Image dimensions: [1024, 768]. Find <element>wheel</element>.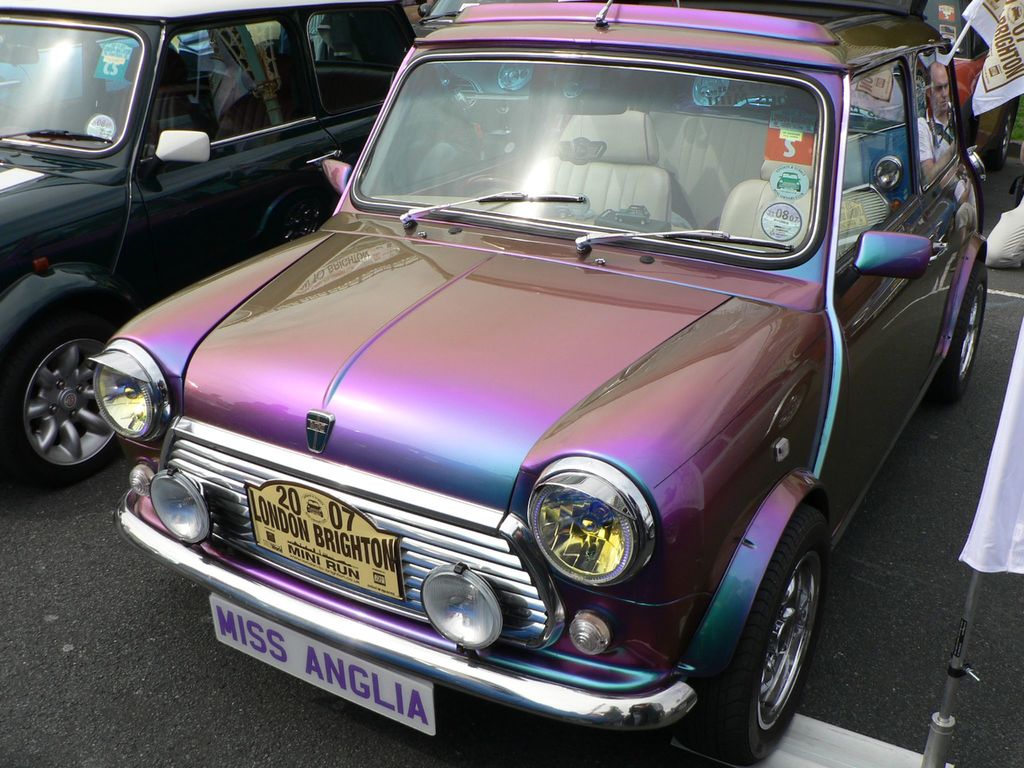
Rect(456, 175, 534, 197).
